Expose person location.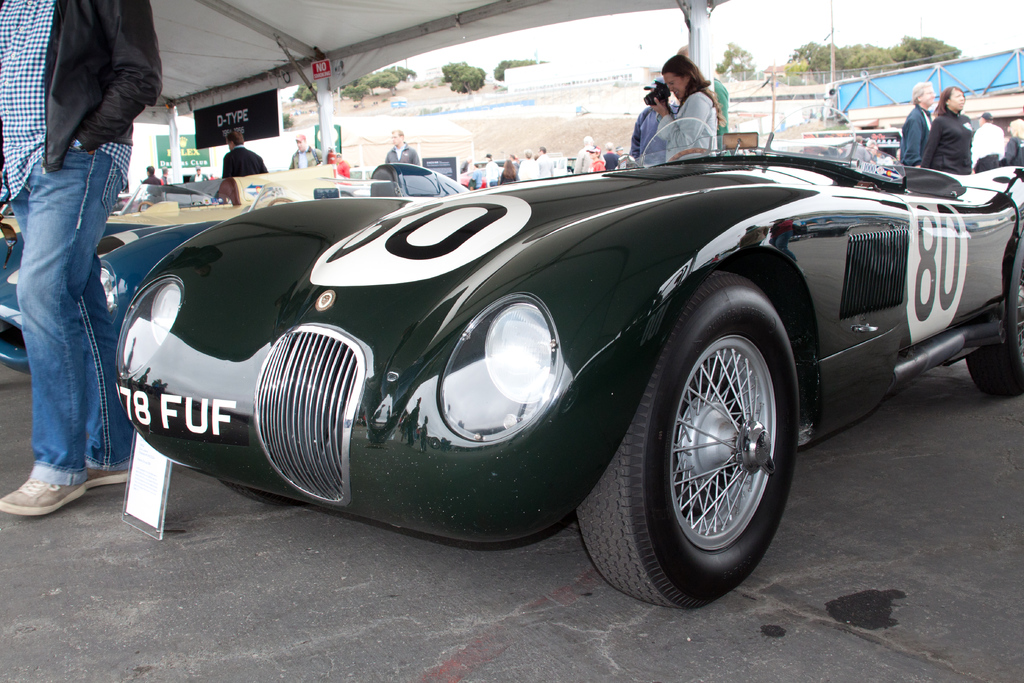
Exposed at x1=971, y1=115, x2=1005, y2=174.
